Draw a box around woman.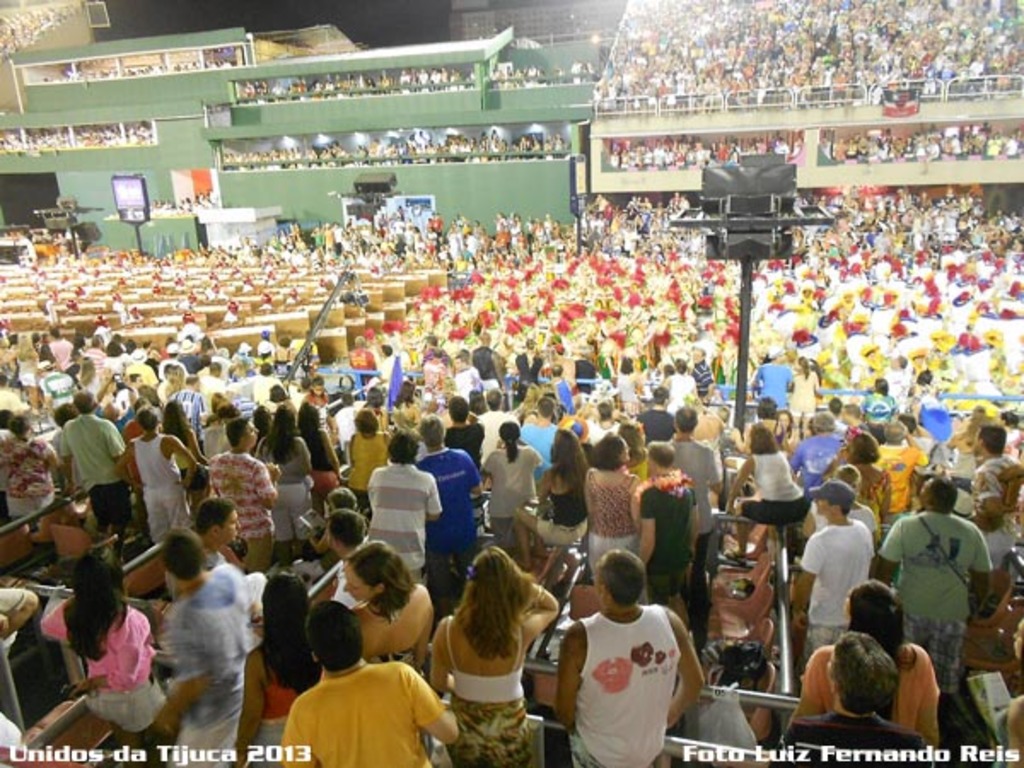
(616, 357, 645, 415).
